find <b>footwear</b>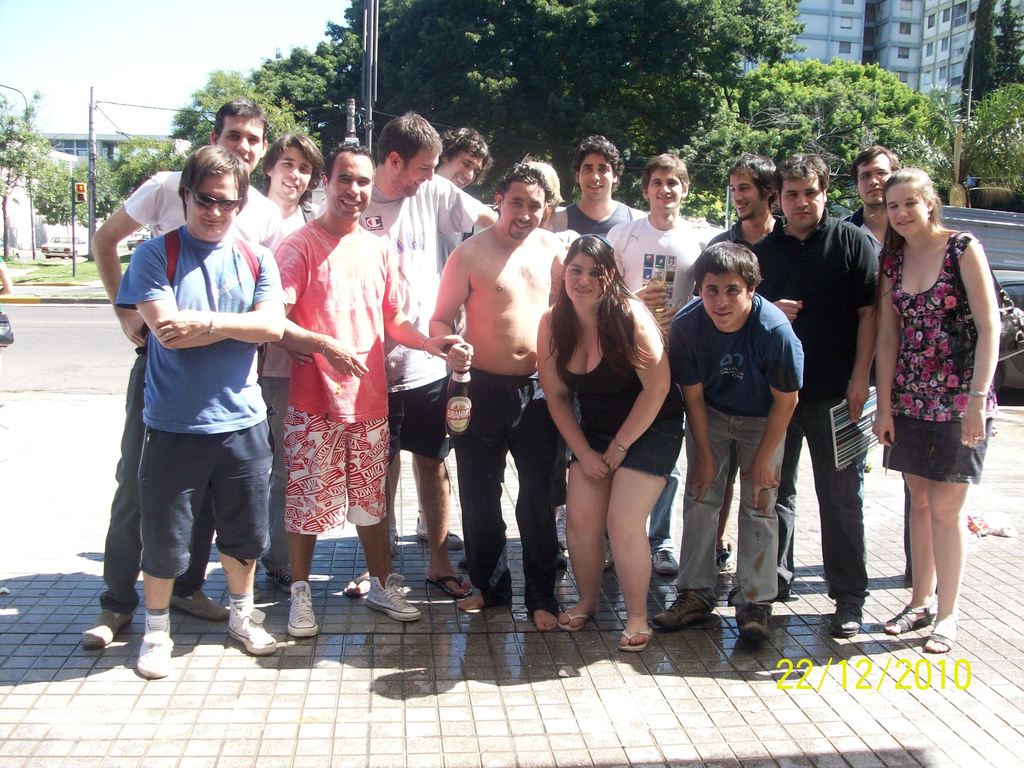
left=924, top=621, right=964, bottom=654
